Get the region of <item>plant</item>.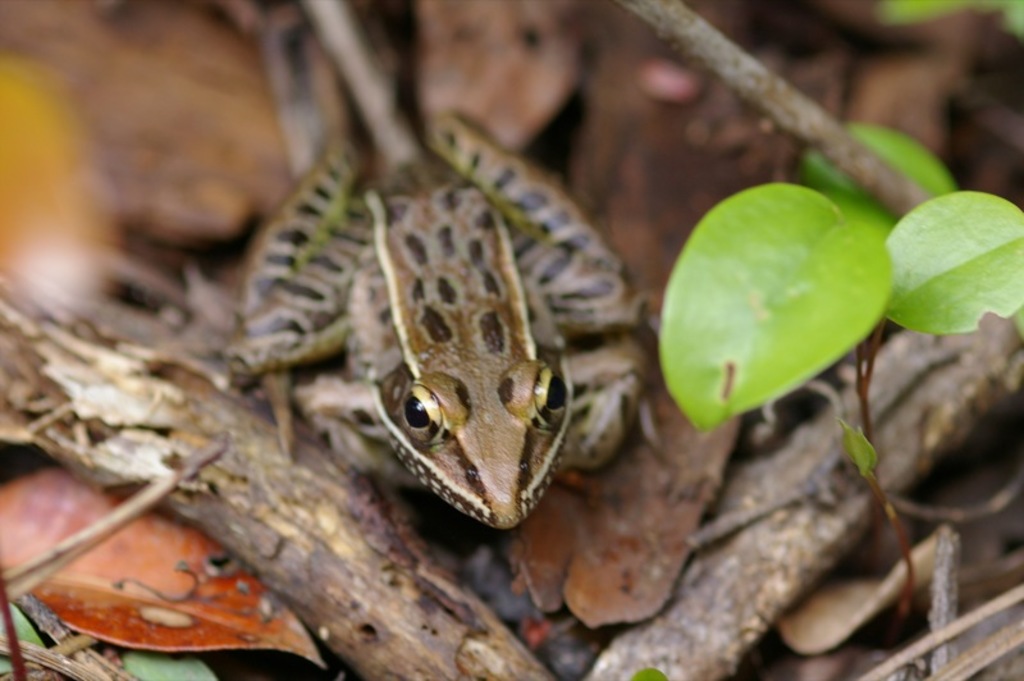
box(660, 119, 1023, 630).
